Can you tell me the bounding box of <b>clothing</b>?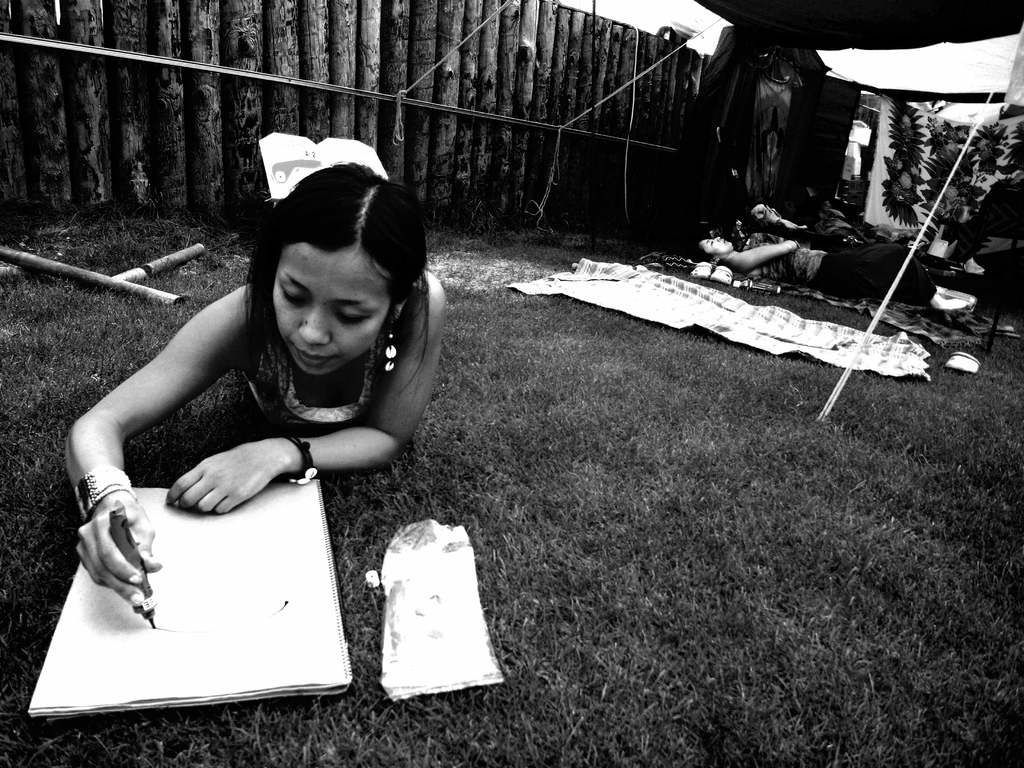
(779,209,955,268).
